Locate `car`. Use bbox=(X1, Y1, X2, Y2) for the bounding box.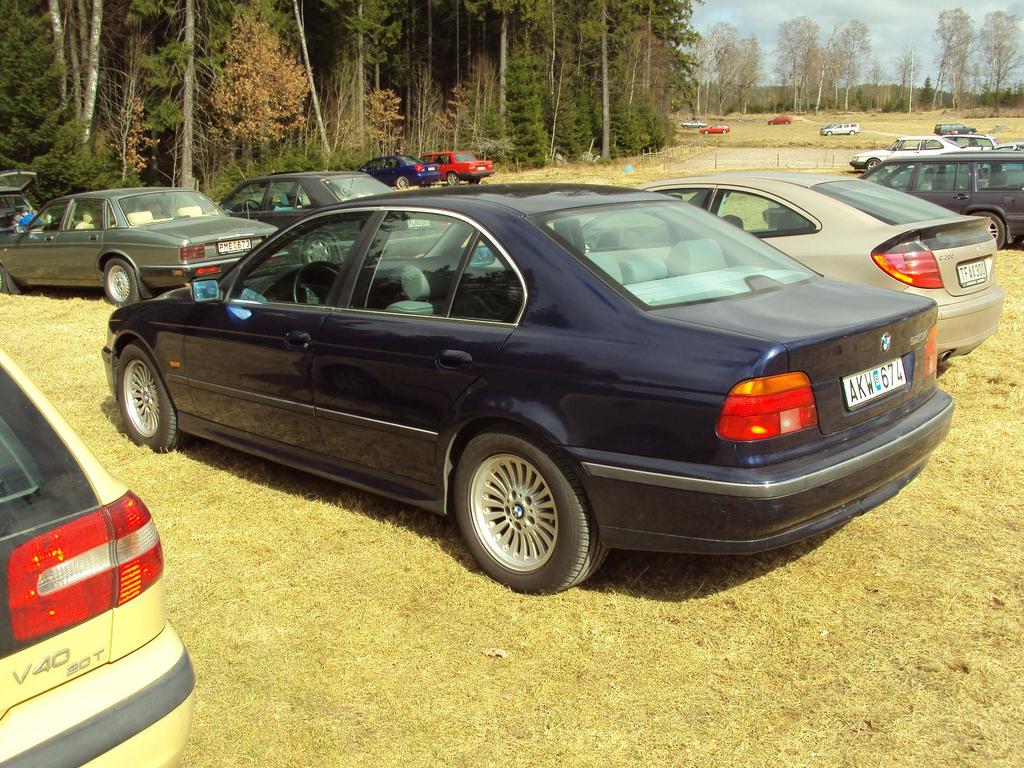
bbox=(222, 166, 453, 264).
